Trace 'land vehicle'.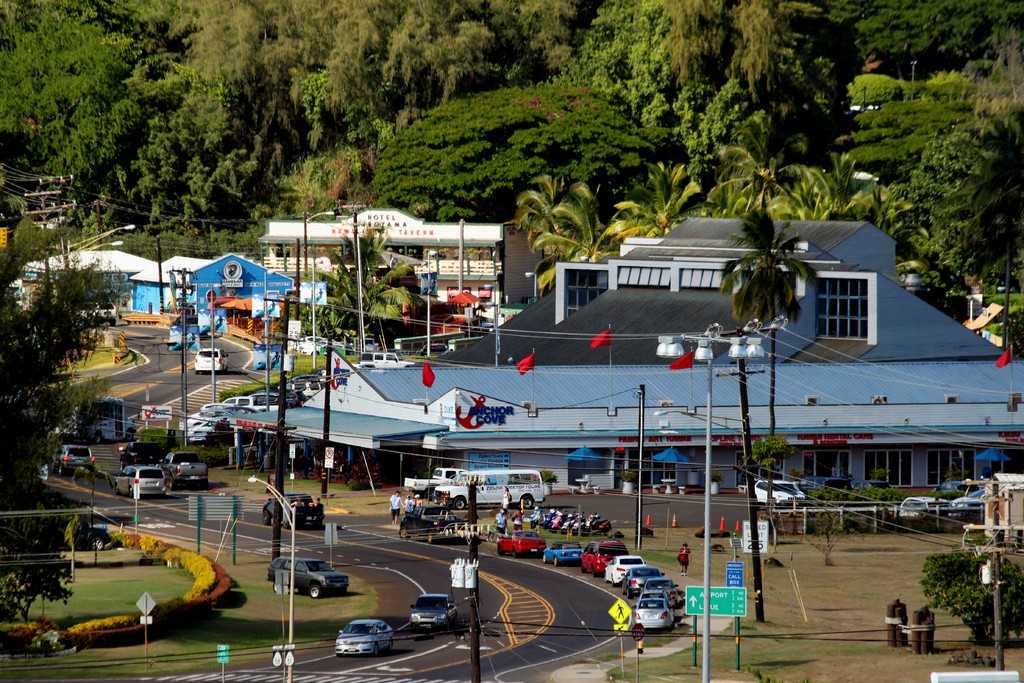
Traced to <box>815,478,838,491</box>.
